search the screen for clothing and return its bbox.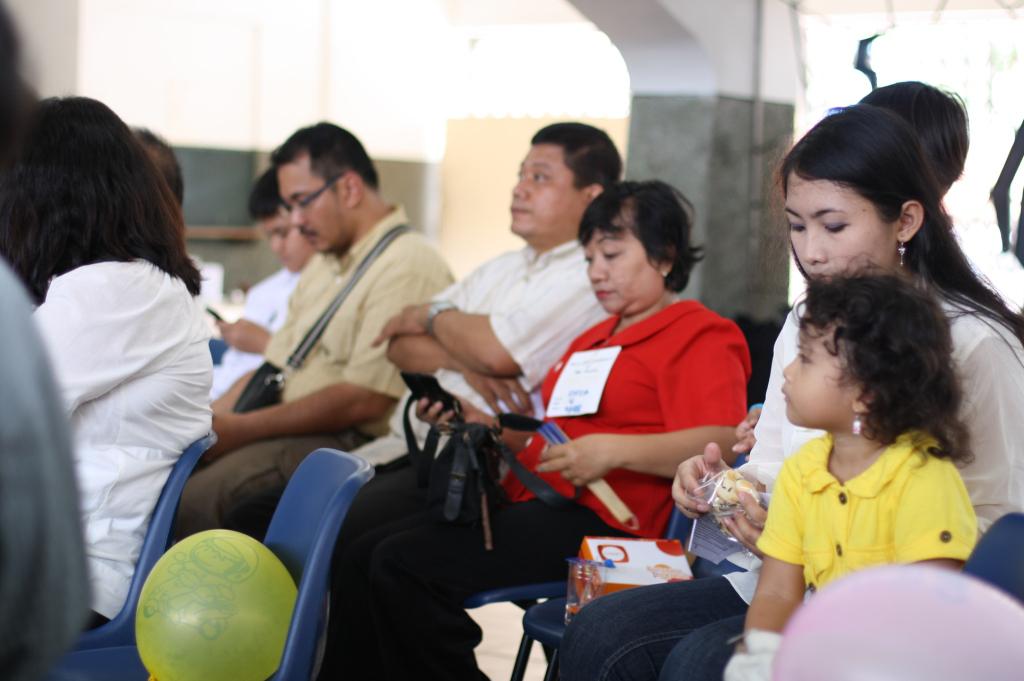
Found: BBox(306, 295, 753, 680).
